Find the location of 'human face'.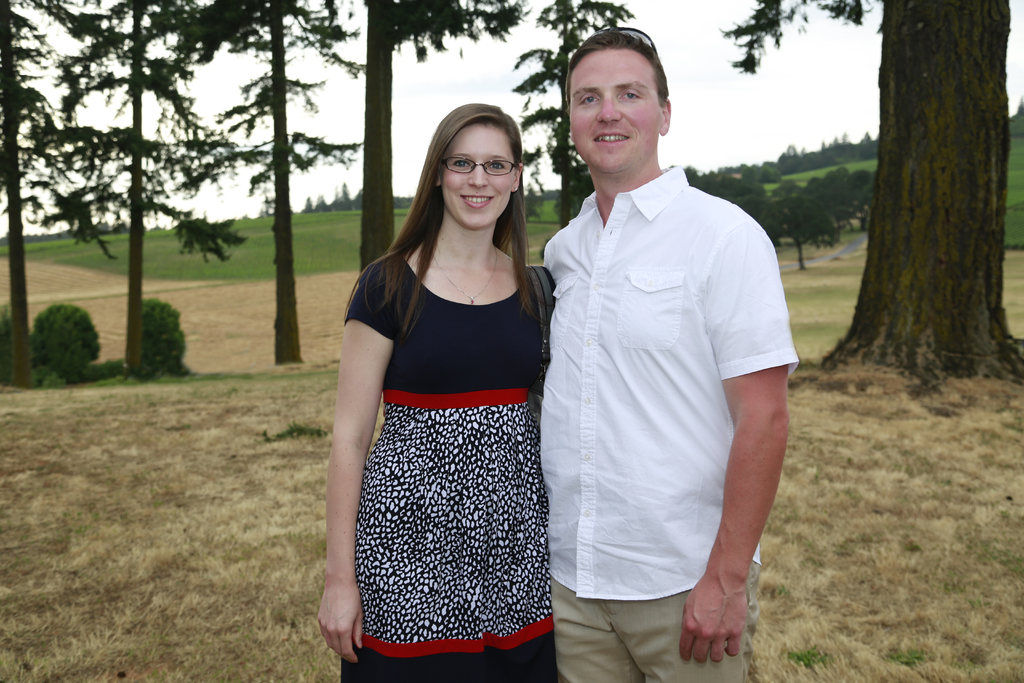
Location: detection(568, 49, 662, 177).
